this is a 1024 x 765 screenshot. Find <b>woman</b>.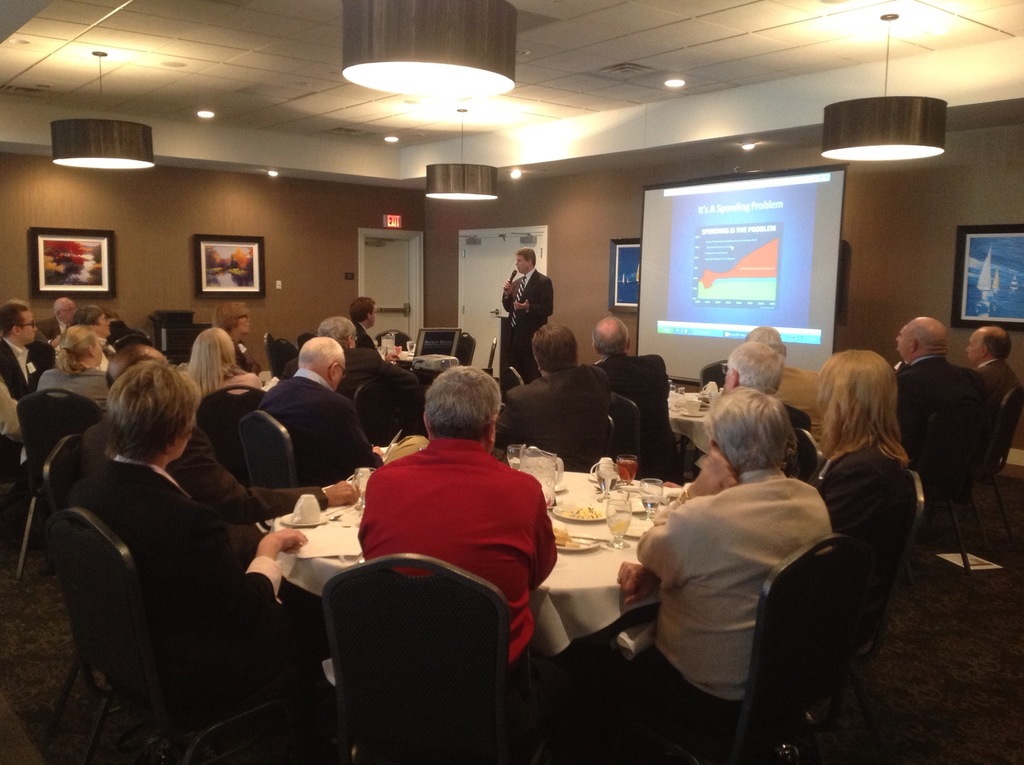
Bounding box: 810:347:912:565.
